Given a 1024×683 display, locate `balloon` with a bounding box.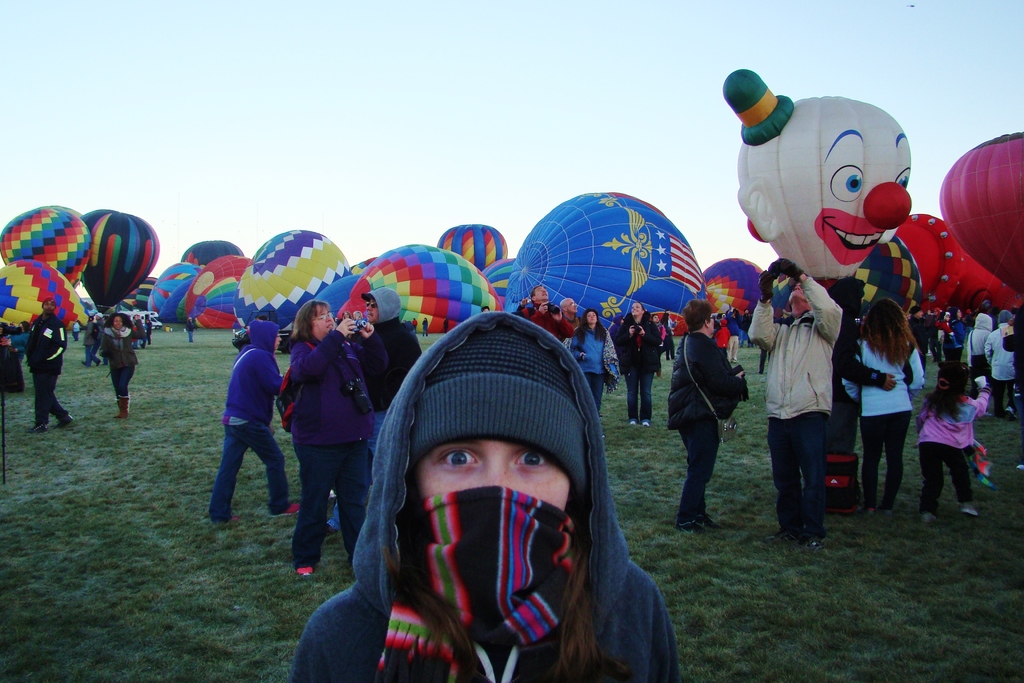
Located: [left=0, top=258, right=93, bottom=331].
